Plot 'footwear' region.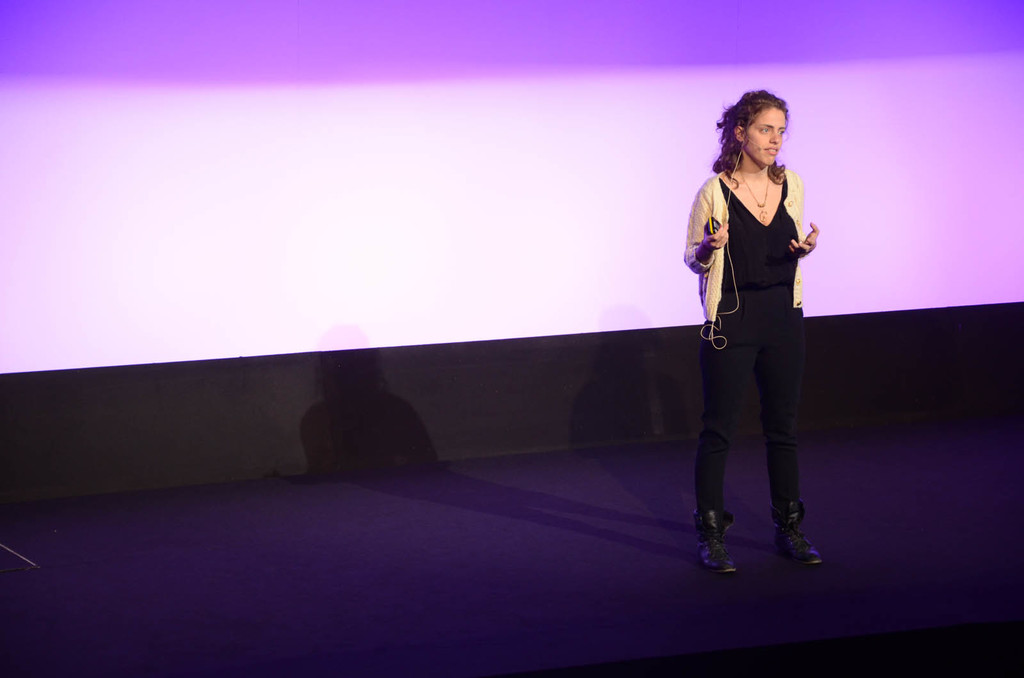
Plotted at bbox=(696, 512, 732, 574).
